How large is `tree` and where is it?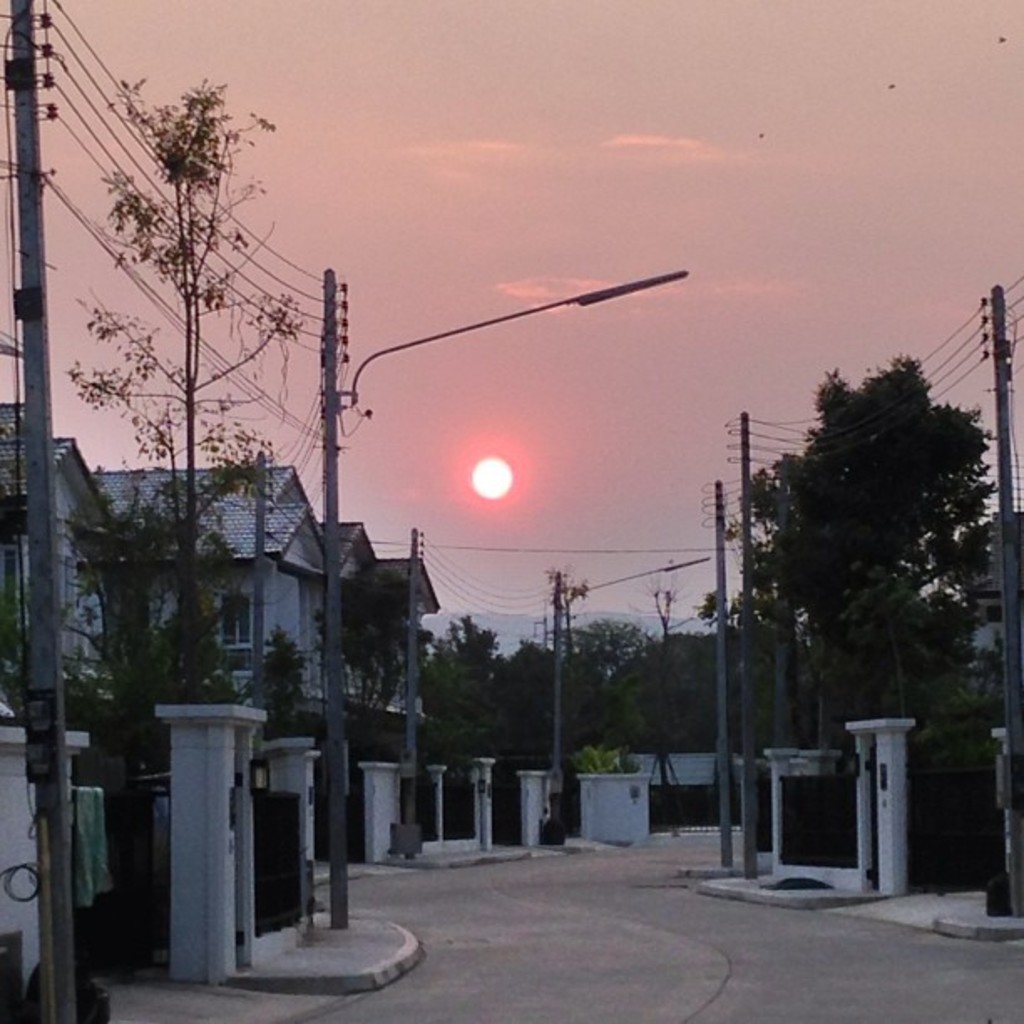
Bounding box: <bbox>315, 562, 413, 708</bbox>.
